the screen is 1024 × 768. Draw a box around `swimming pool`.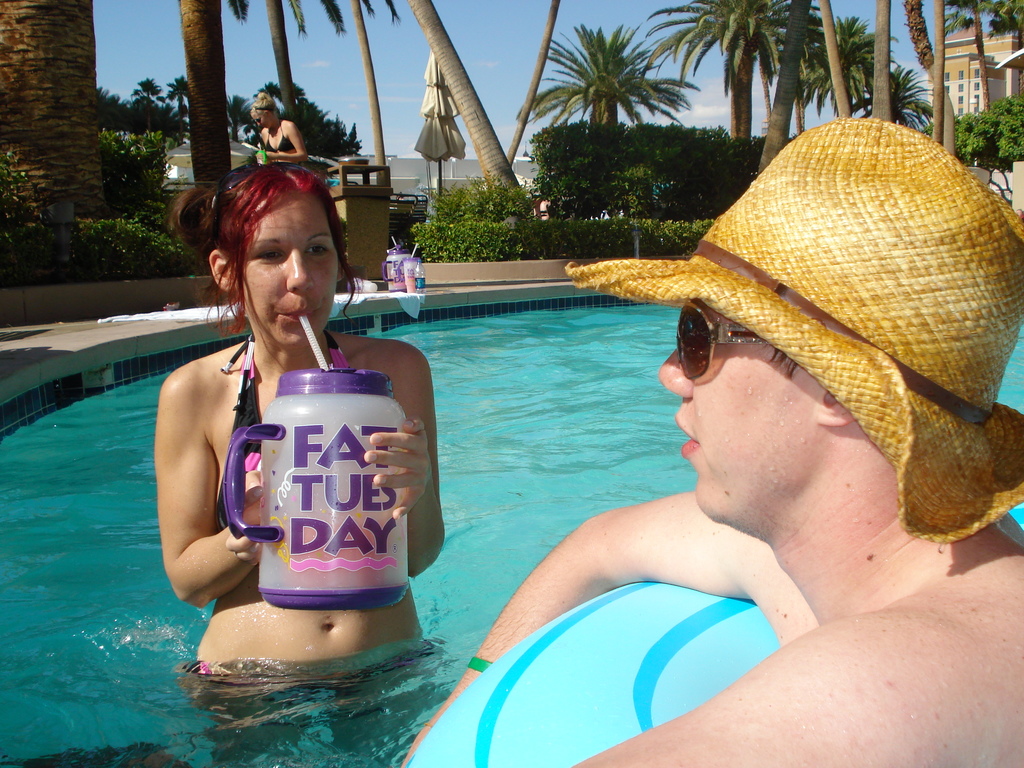
(x1=99, y1=161, x2=1023, y2=753).
